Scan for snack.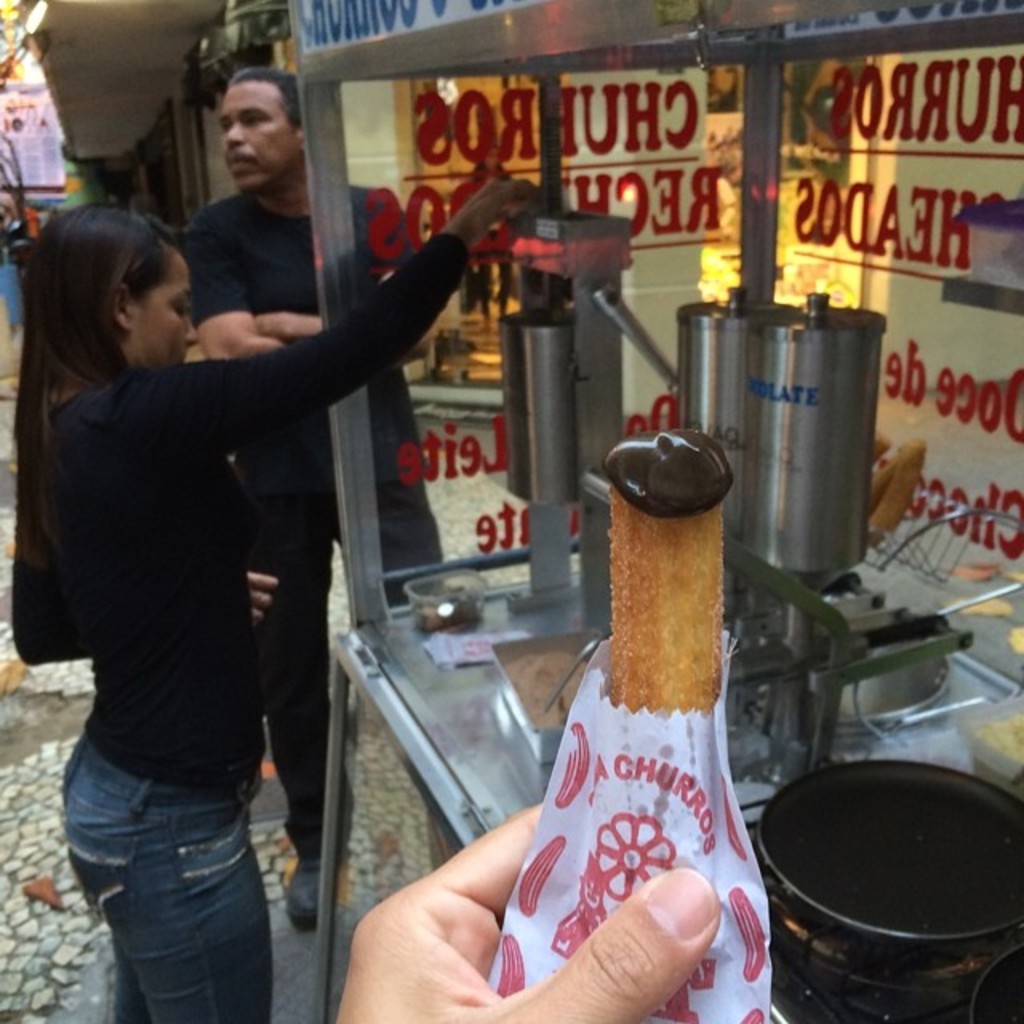
Scan result: [1016, 630, 1022, 667].
